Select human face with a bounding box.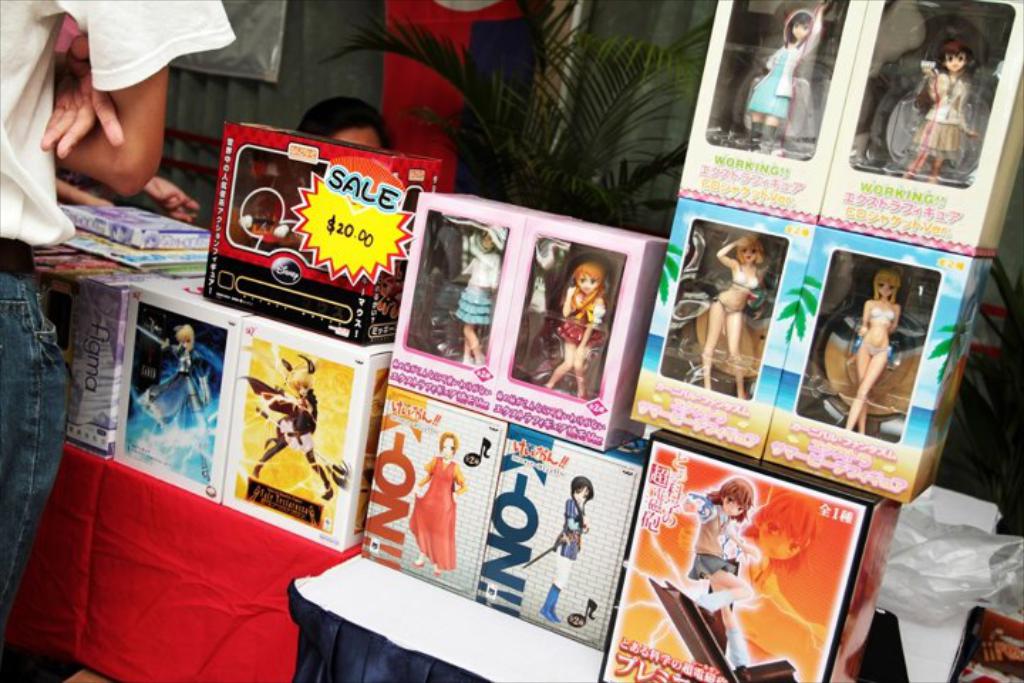
[725,491,745,517].
